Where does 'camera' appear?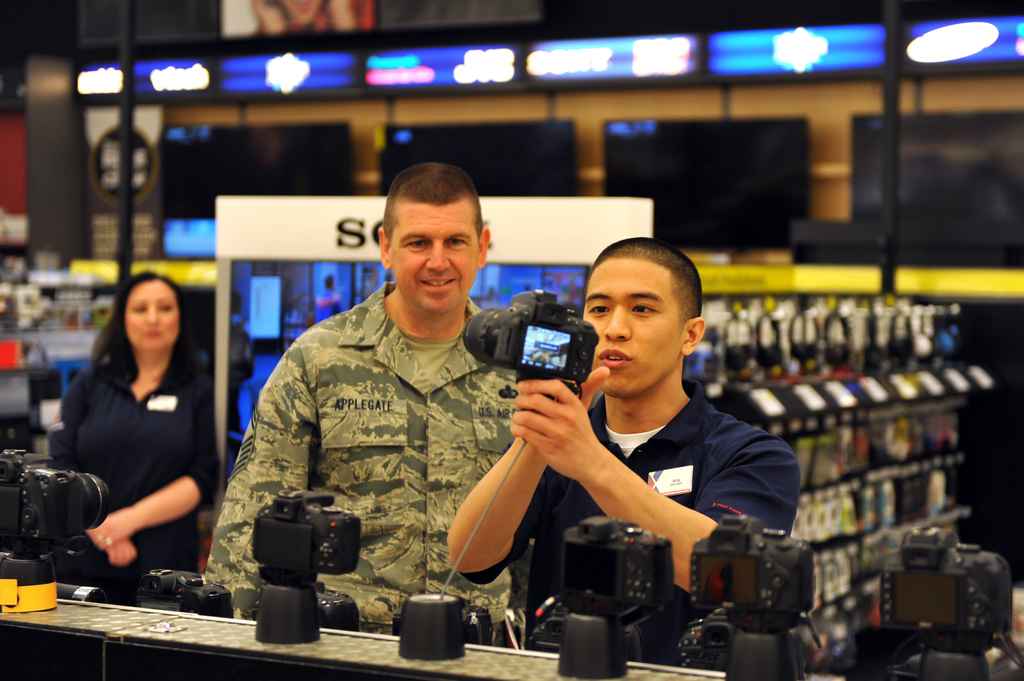
Appears at select_region(875, 524, 1009, 639).
